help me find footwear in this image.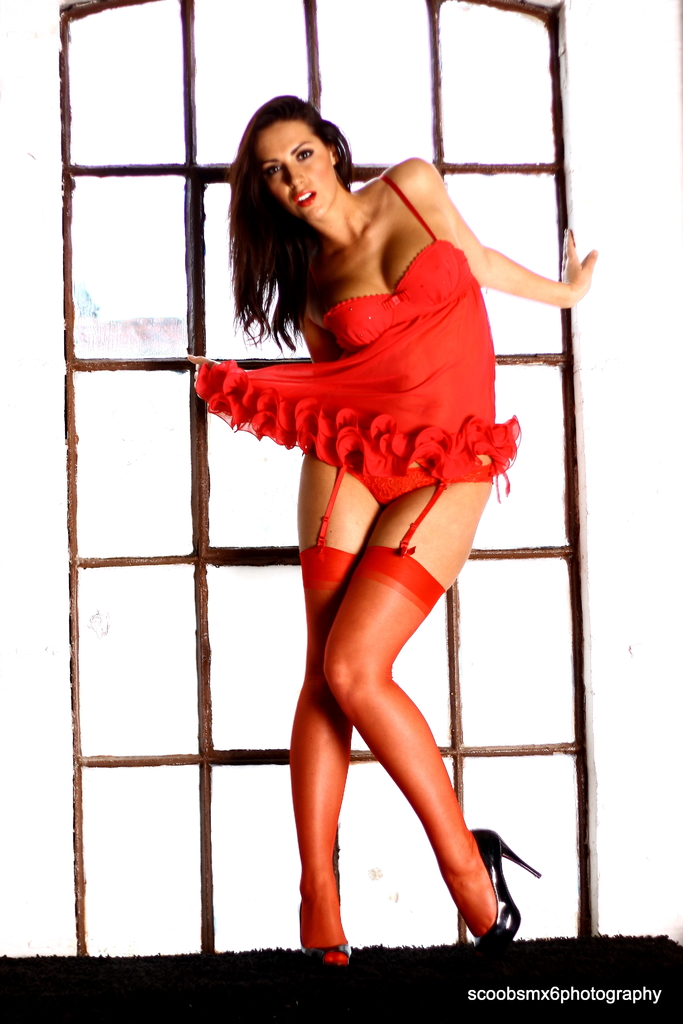
Found it: left=431, top=822, right=534, bottom=962.
